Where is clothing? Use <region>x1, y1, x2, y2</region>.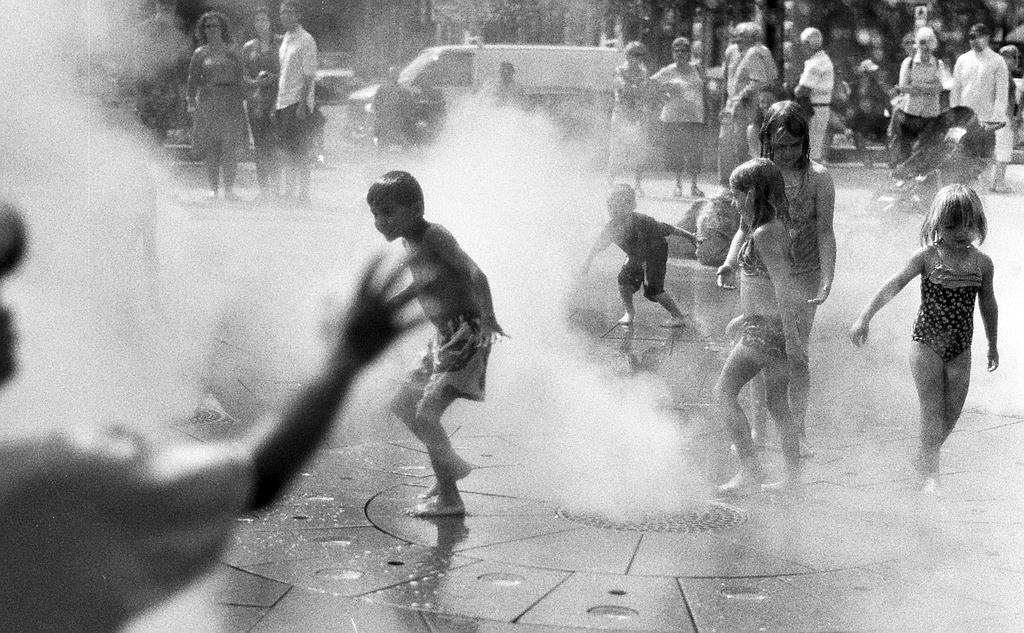
<region>800, 54, 839, 154</region>.
